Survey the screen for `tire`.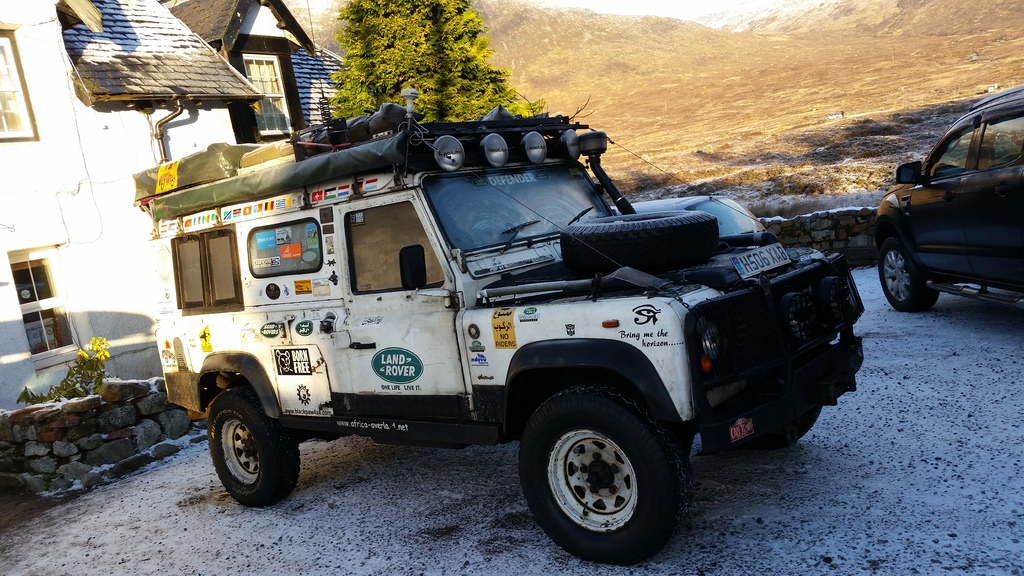
Survey found: (x1=525, y1=382, x2=686, y2=564).
